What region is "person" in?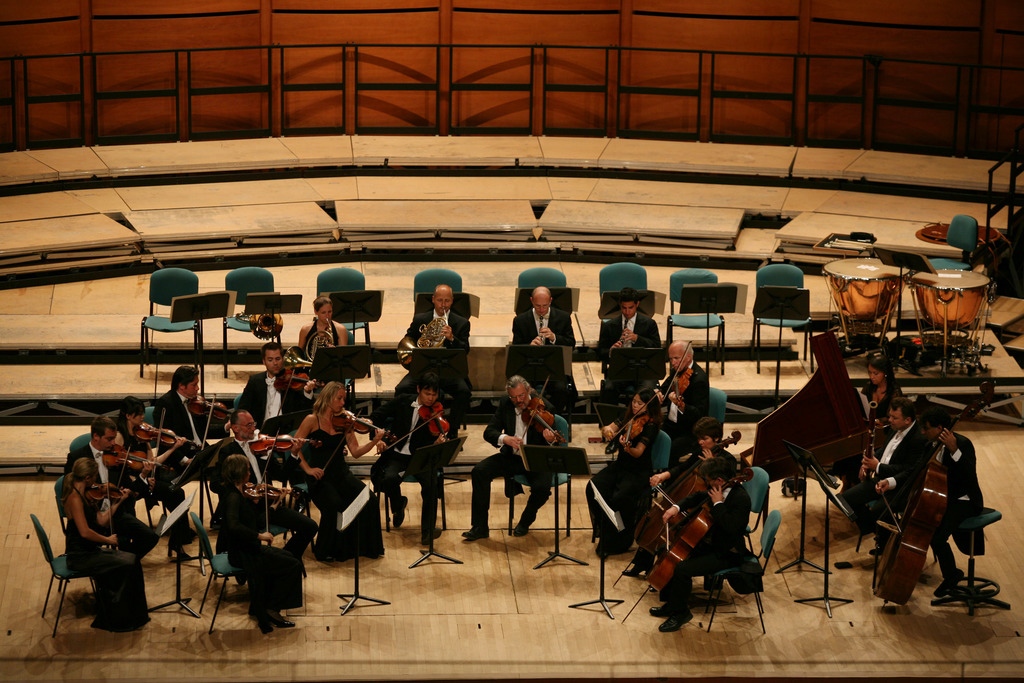
bbox(458, 375, 567, 539).
